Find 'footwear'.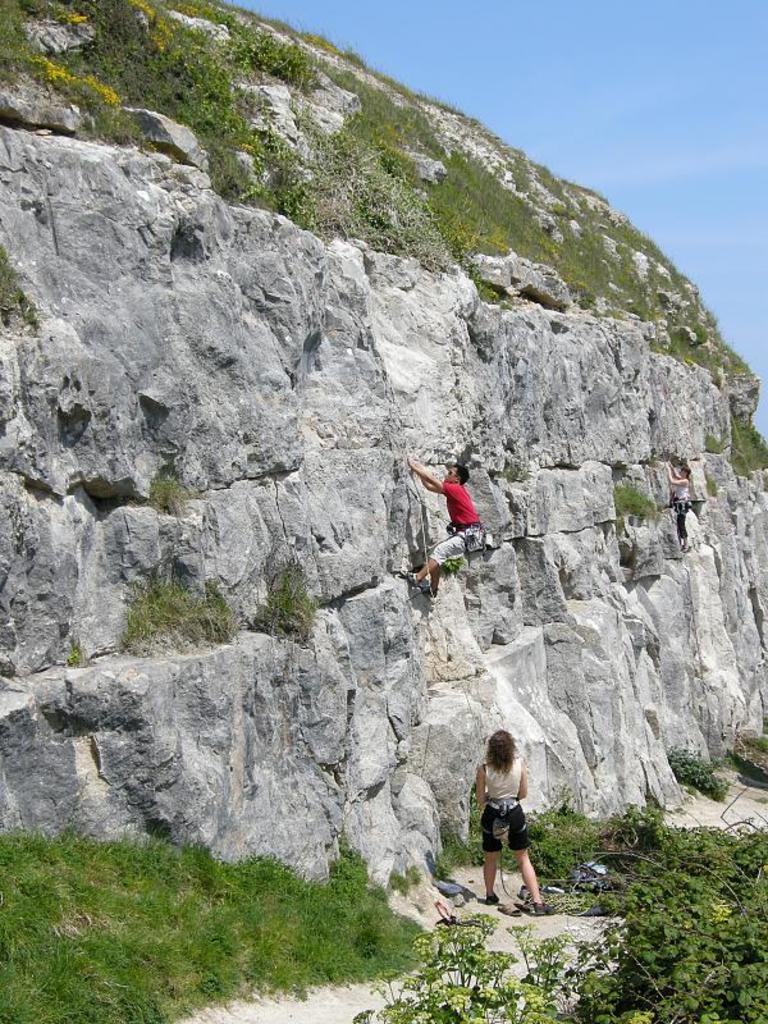
box(497, 900, 531, 923).
